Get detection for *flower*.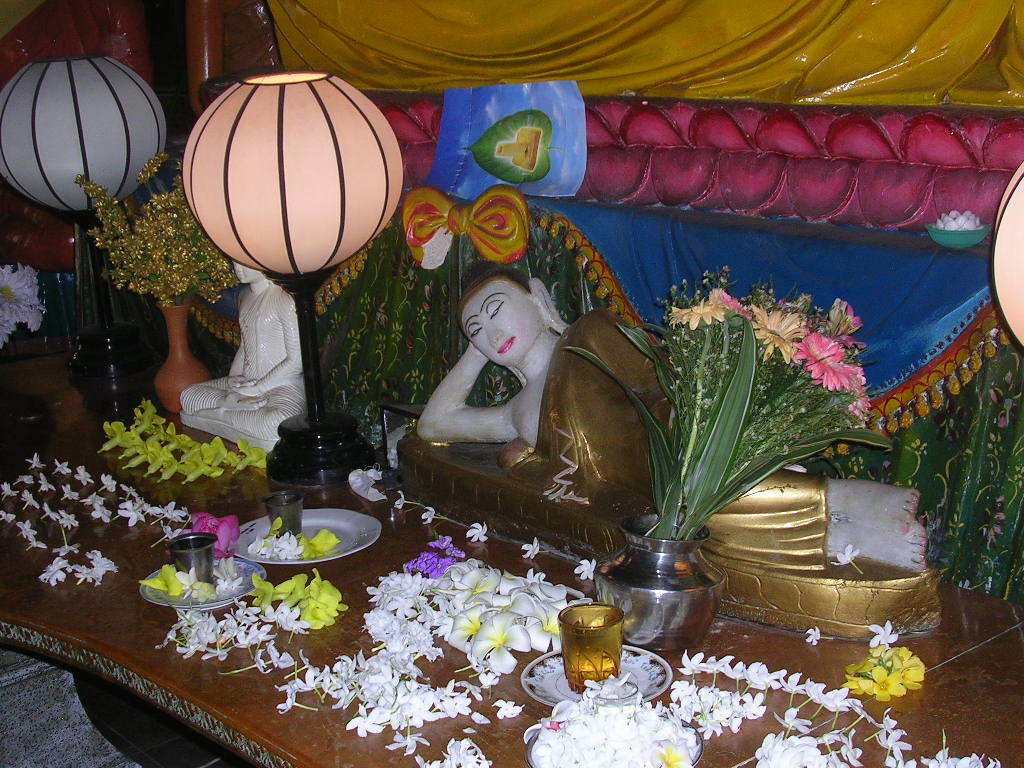
Detection: [left=55, top=508, right=76, bottom=524].
